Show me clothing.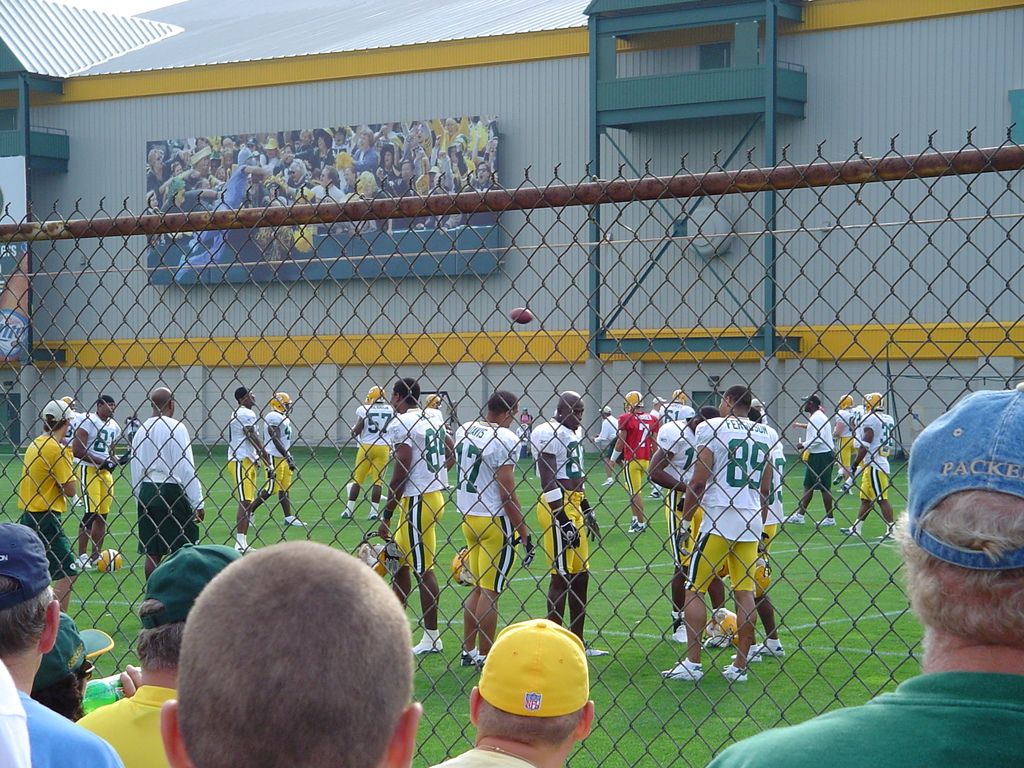
clothing is here: bbox=[73, 683, 179, 767].
